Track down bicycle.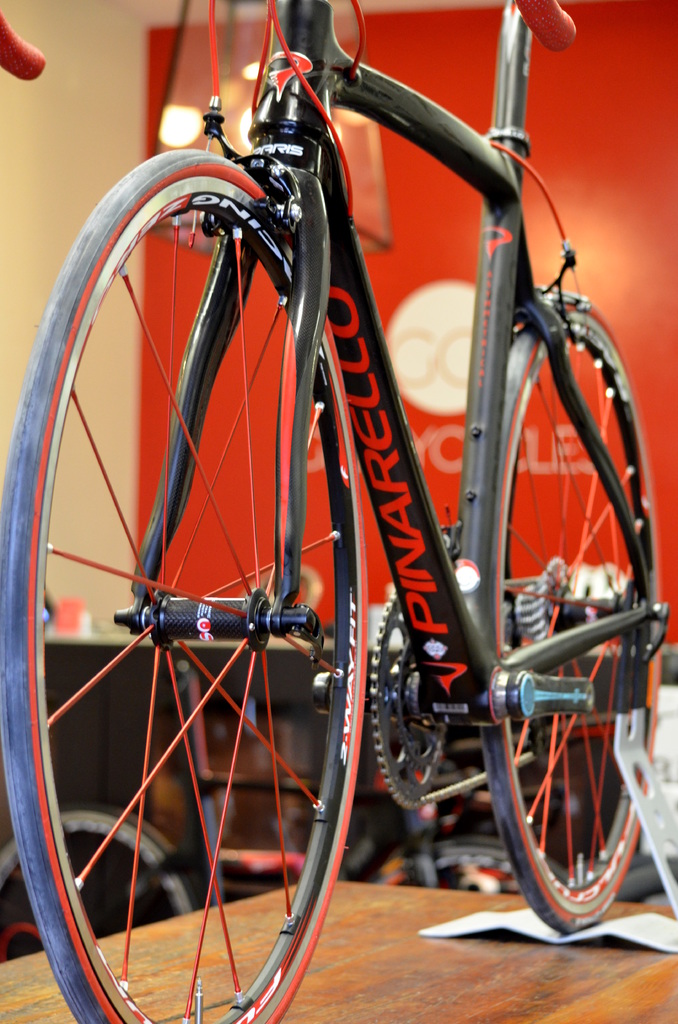
Tracked to 14/0/661/1023.
